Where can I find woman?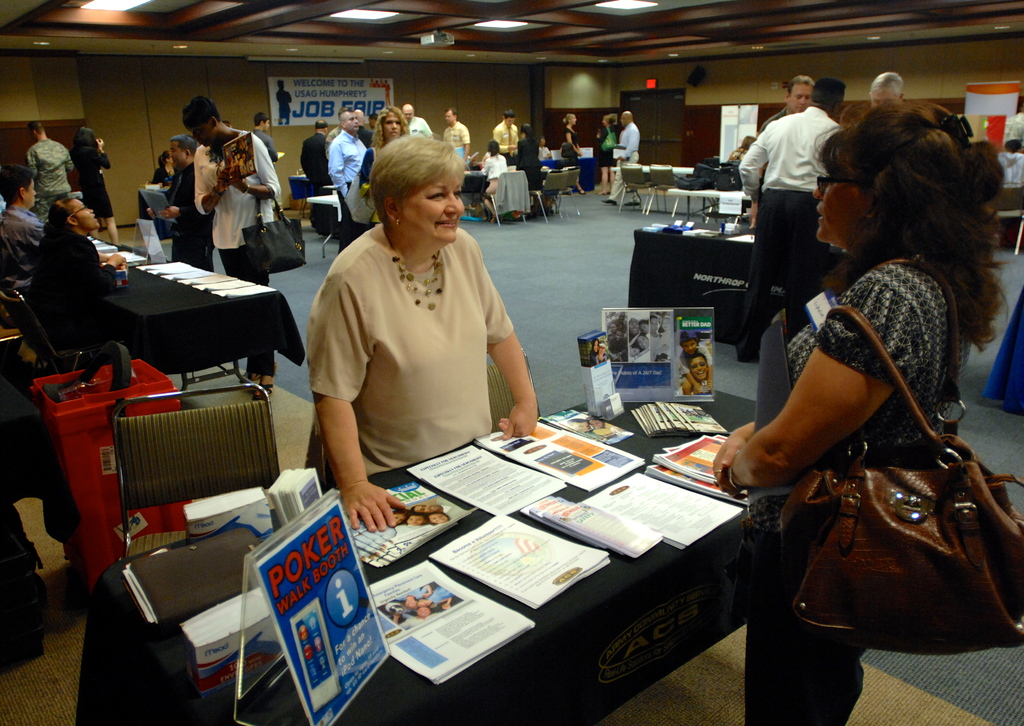
You can find it at (x1=305, y1=134, x2=545, y2=535).
